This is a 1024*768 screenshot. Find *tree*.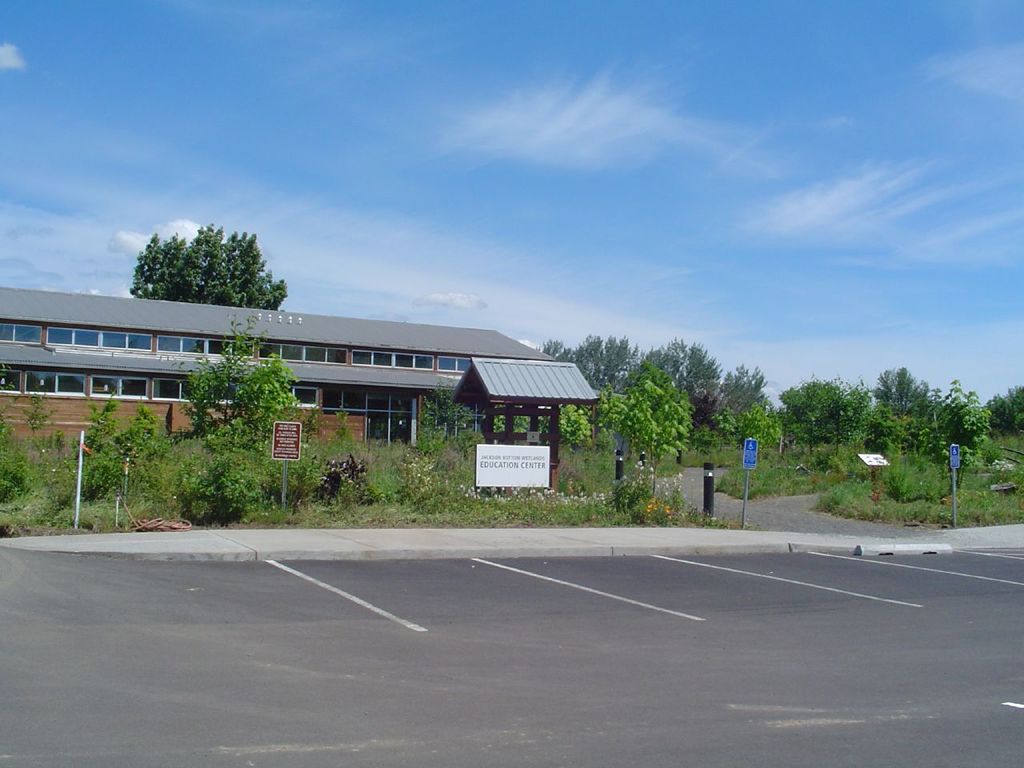
Bounding box: x1=186, y1=318, x2=301, y2=458.
